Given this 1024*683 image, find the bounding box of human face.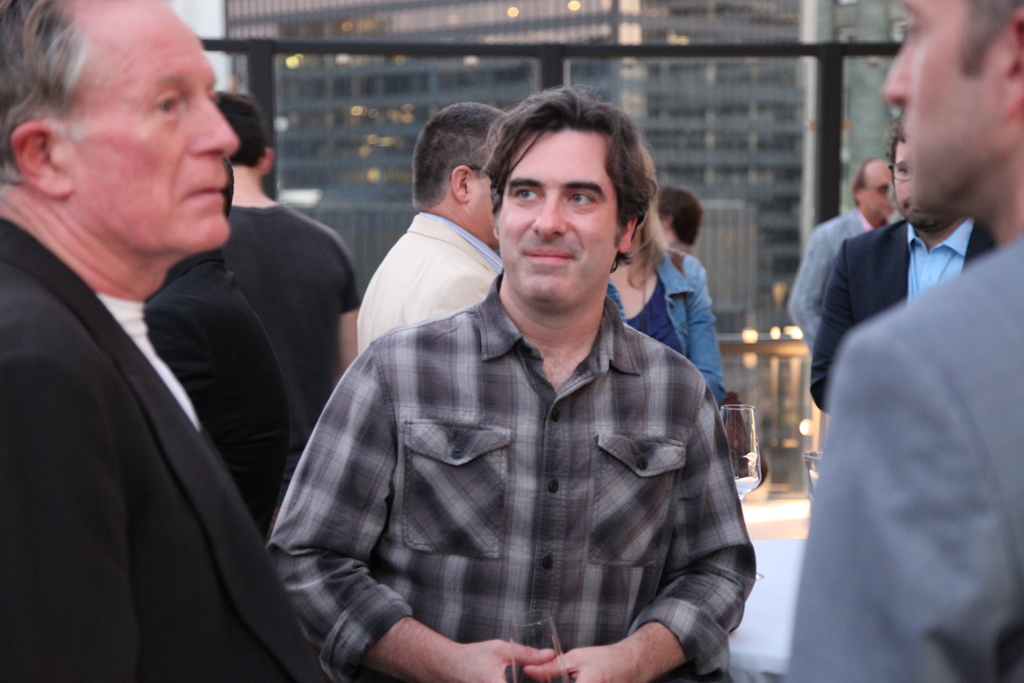
Rect(893, 142, 929, 220).
